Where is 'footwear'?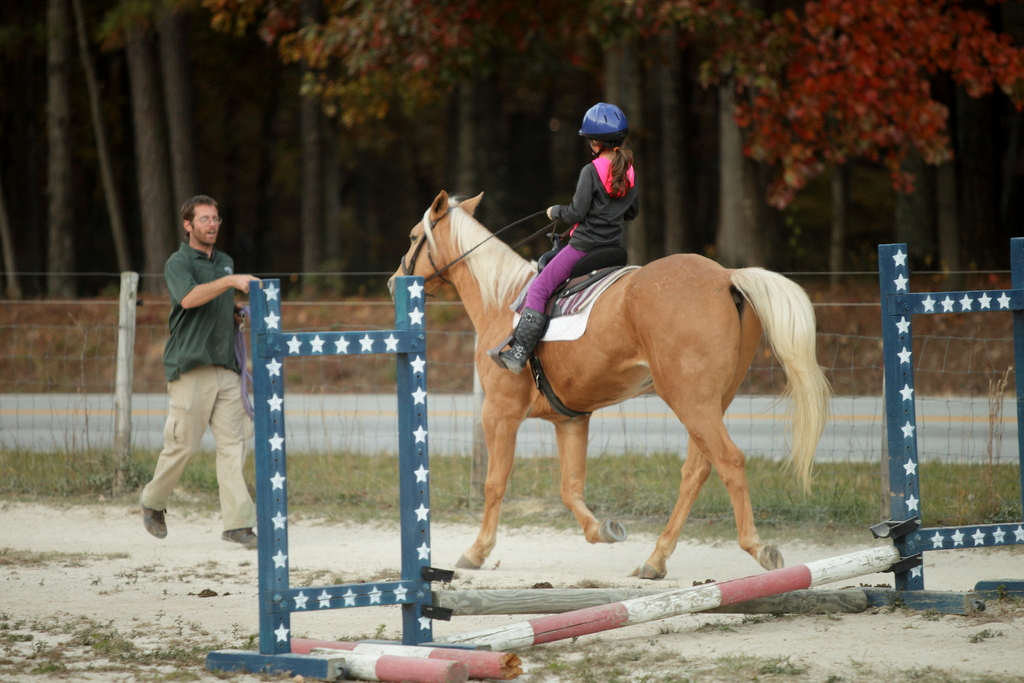
(x1=221, y1=526, x2=259, y2=547).
